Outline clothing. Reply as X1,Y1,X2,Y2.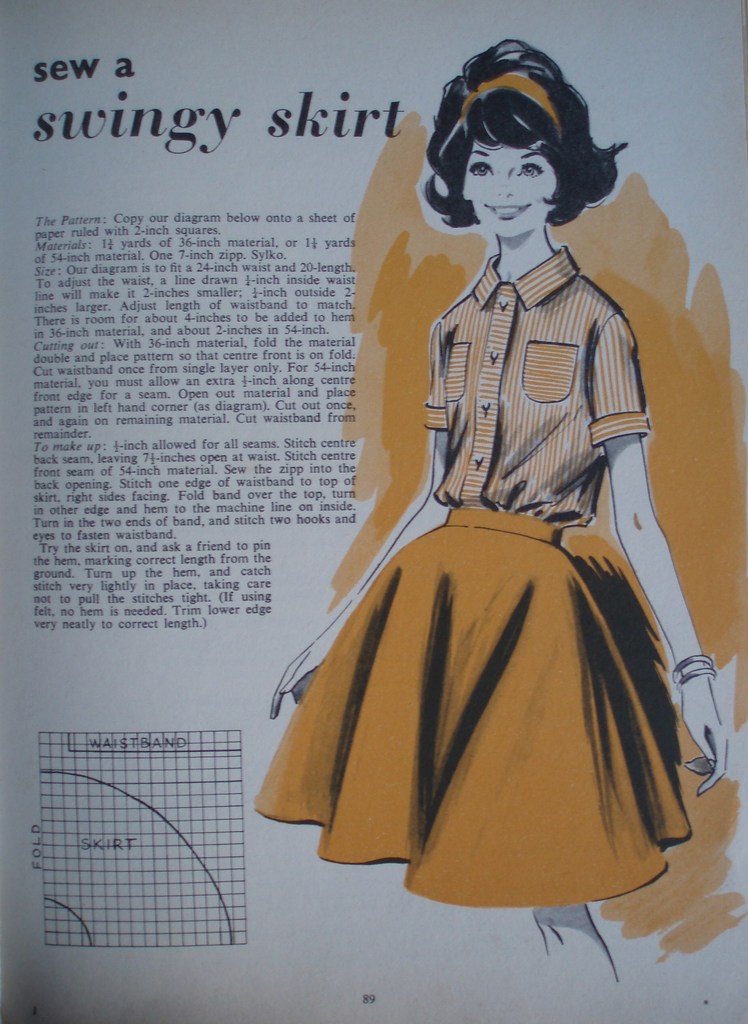
272,225,715,853.
